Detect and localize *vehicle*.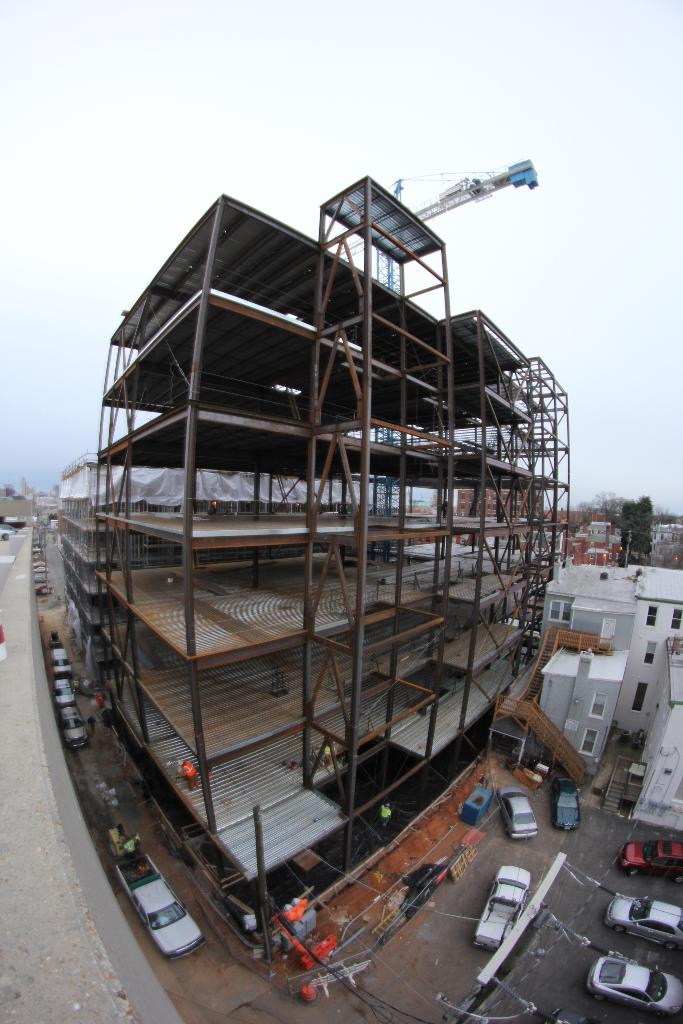
Localized at [258,843,470,1014].
